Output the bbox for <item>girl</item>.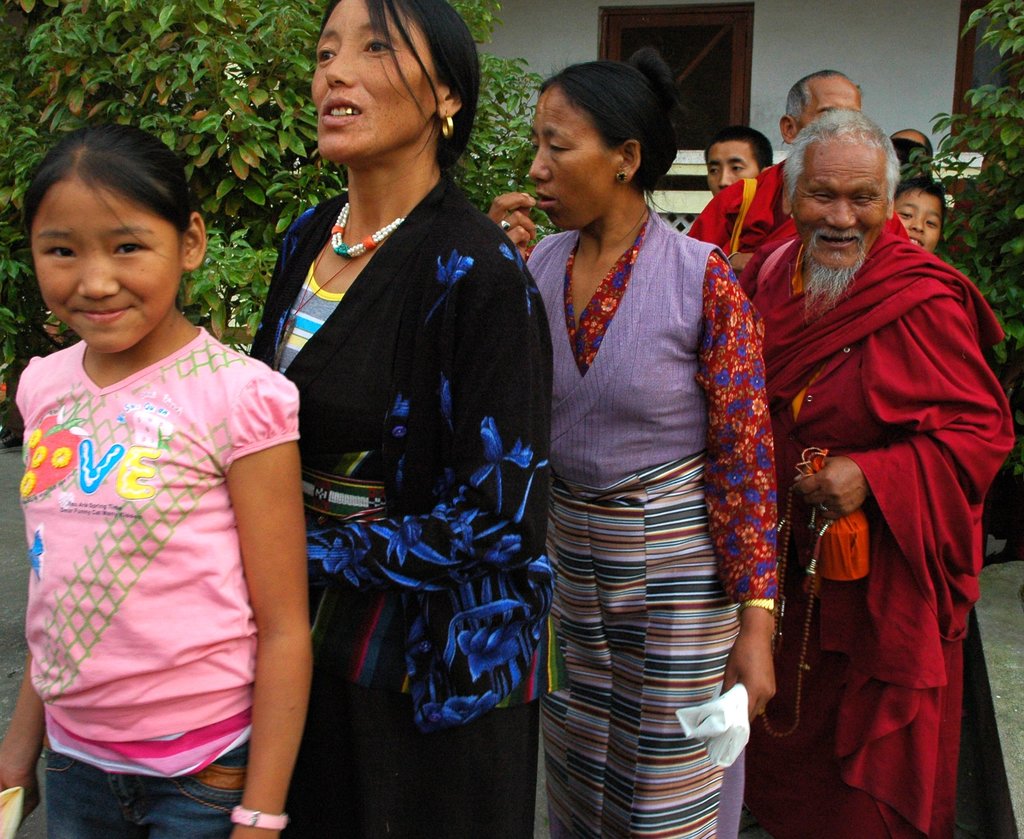
locate(0, 121, 301, 838).
